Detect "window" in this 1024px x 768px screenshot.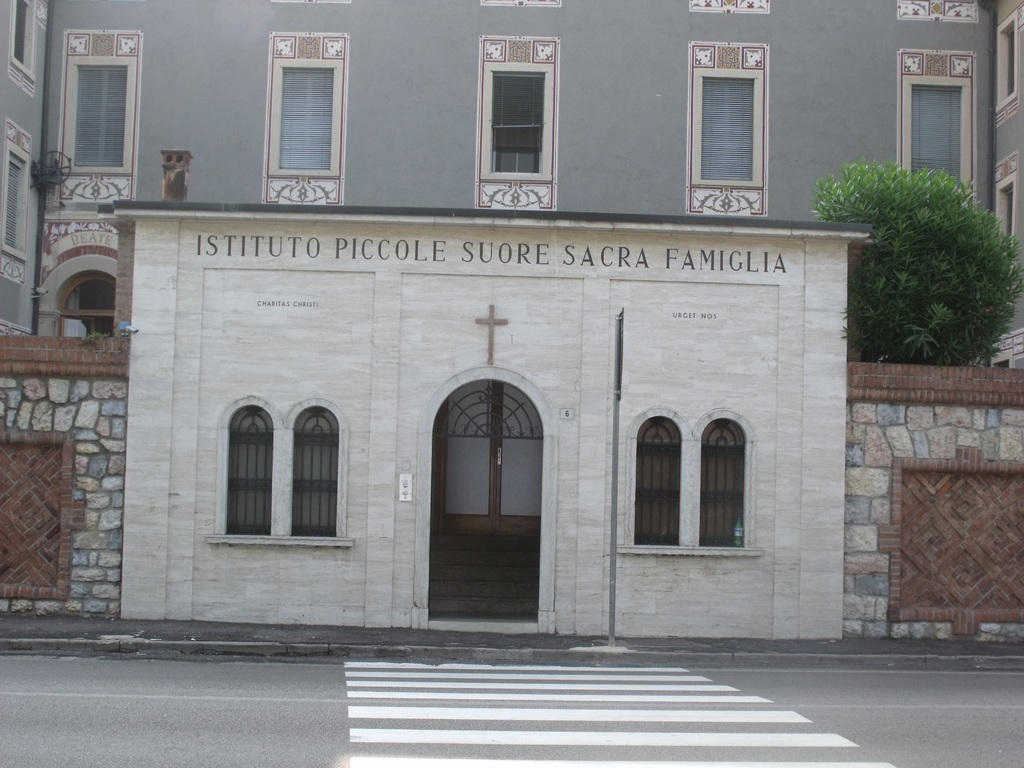
Detection: rect(905, 77, 973, 205).
